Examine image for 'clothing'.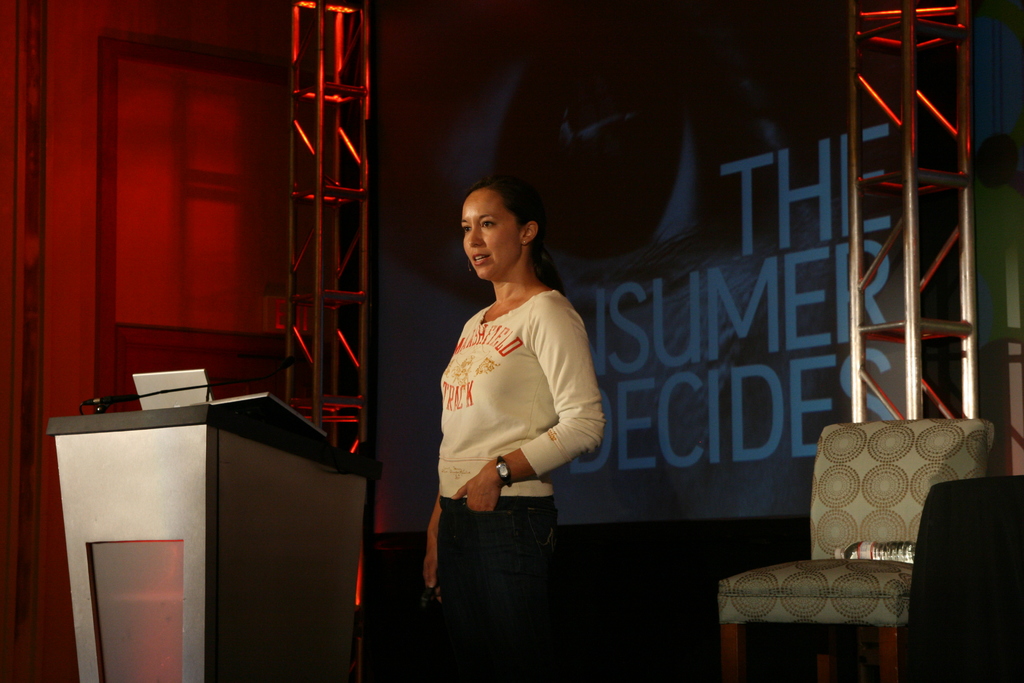
Examination result: [427, 252, 592, 609].
